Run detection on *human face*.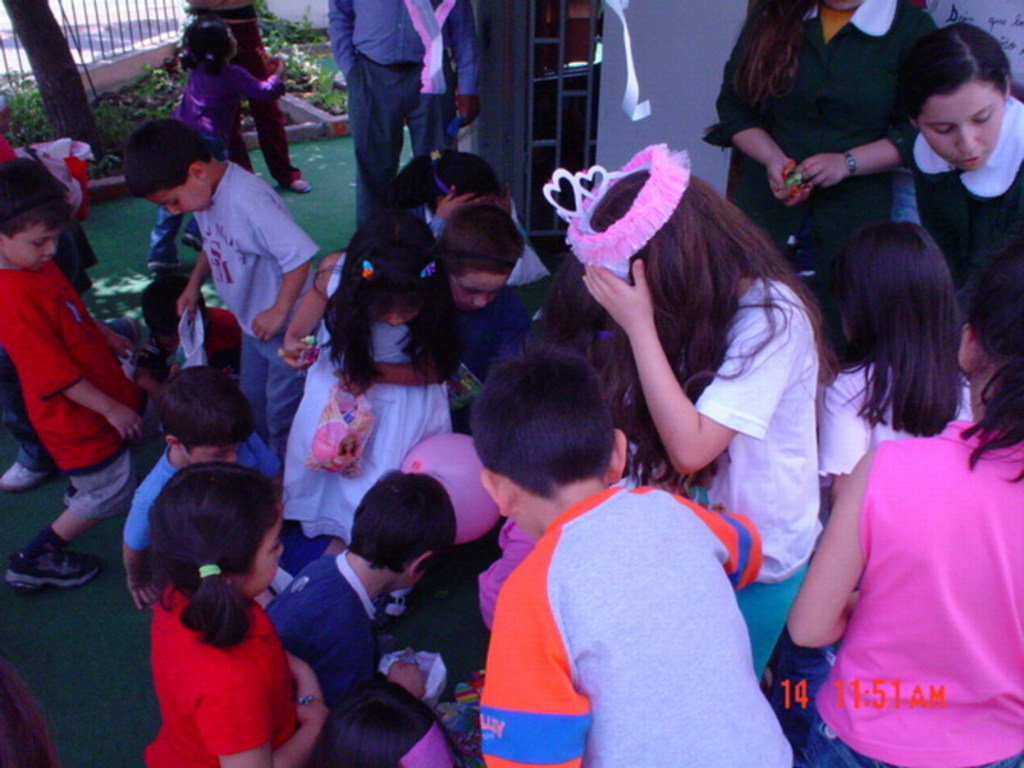
Result: select_region(916, 90, 1010, 177).
